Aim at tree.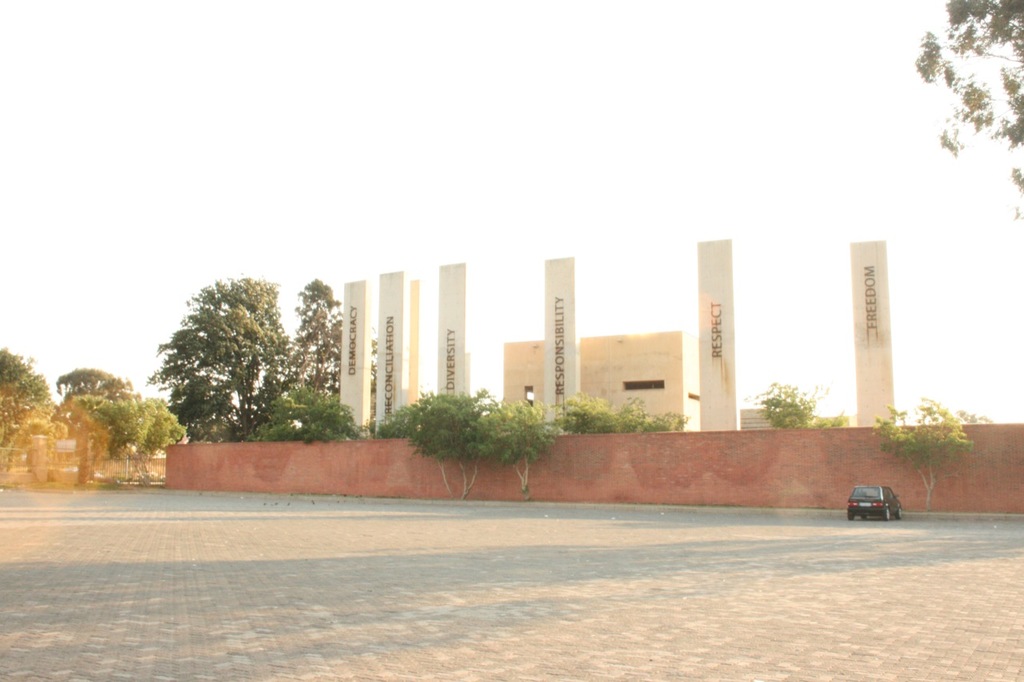
Aimed at [x1=890, y1=0, x2=1023, y2=225].
